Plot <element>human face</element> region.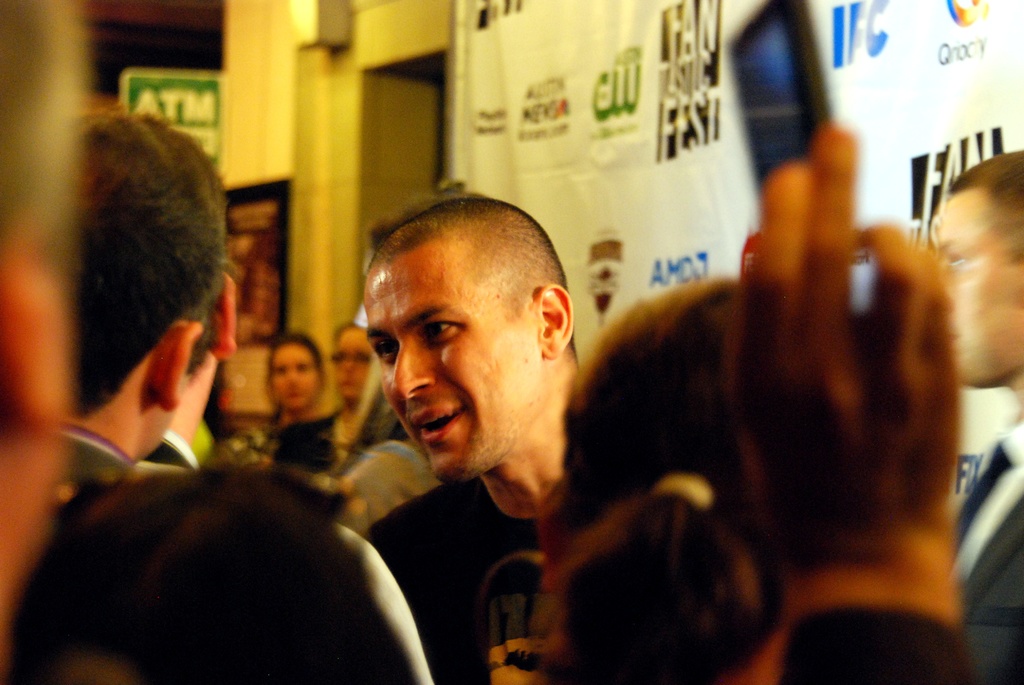
Plotted at locate(330, 327, 374, 403).
